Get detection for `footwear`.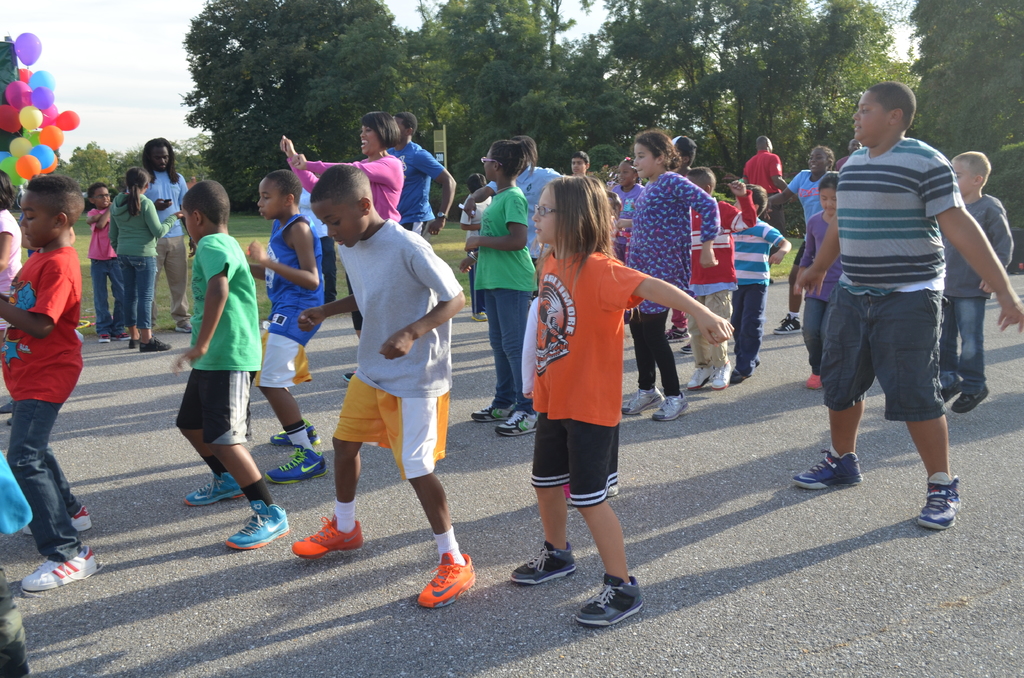
Detection: bbox(709, 358, 739, 389).
